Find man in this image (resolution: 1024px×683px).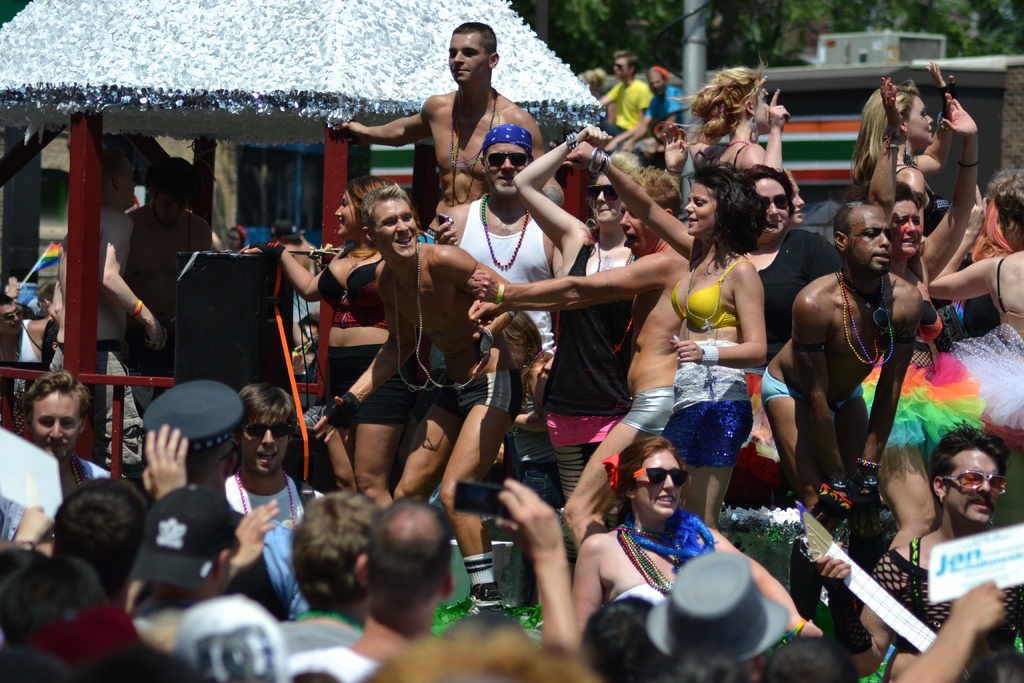
<bbox>659, 644, 748, 682</bbox>.
